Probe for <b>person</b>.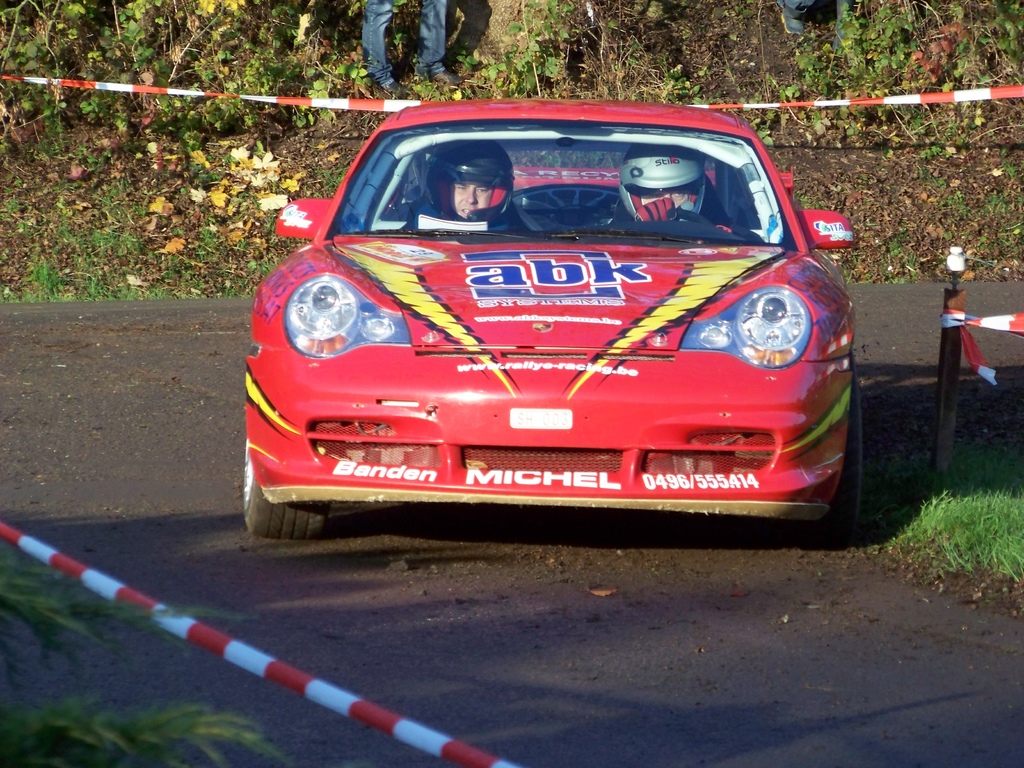
Probe result: Rect(626, 152, 720, 227).
